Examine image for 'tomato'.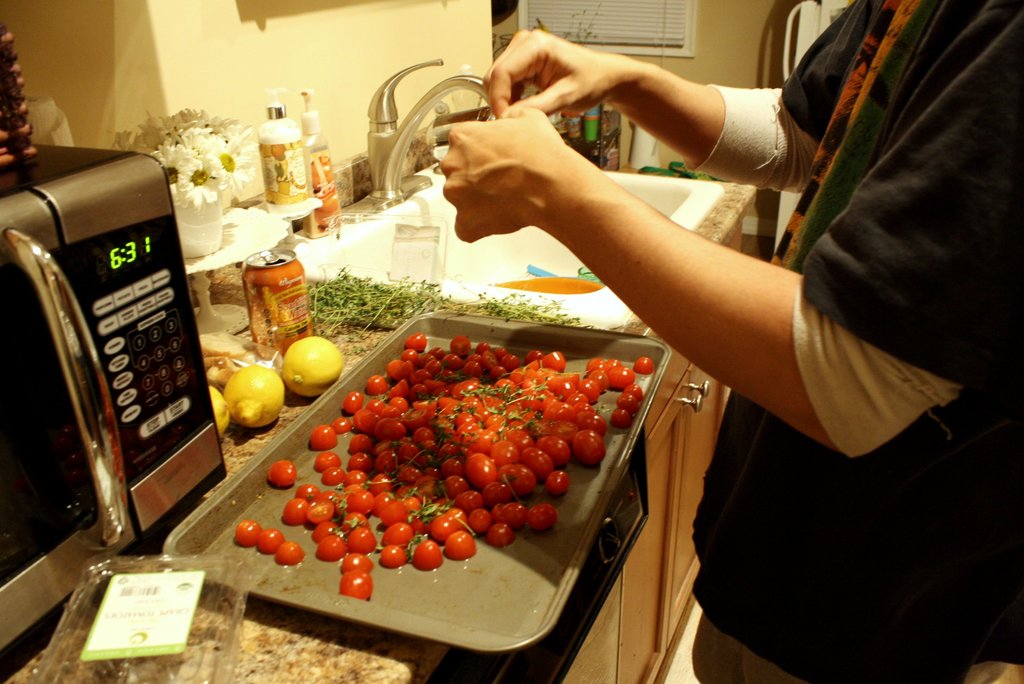
Examination result: select_region(633, 360, 655, 374).
